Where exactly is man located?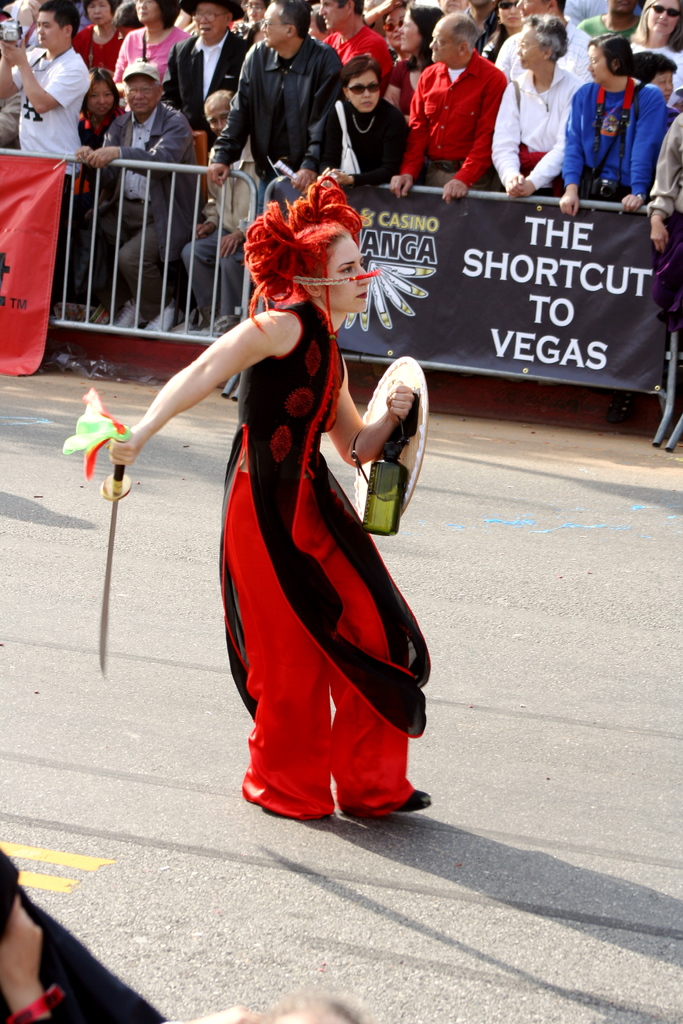
Its bounding box is crop(385, 13, 508, 200).
